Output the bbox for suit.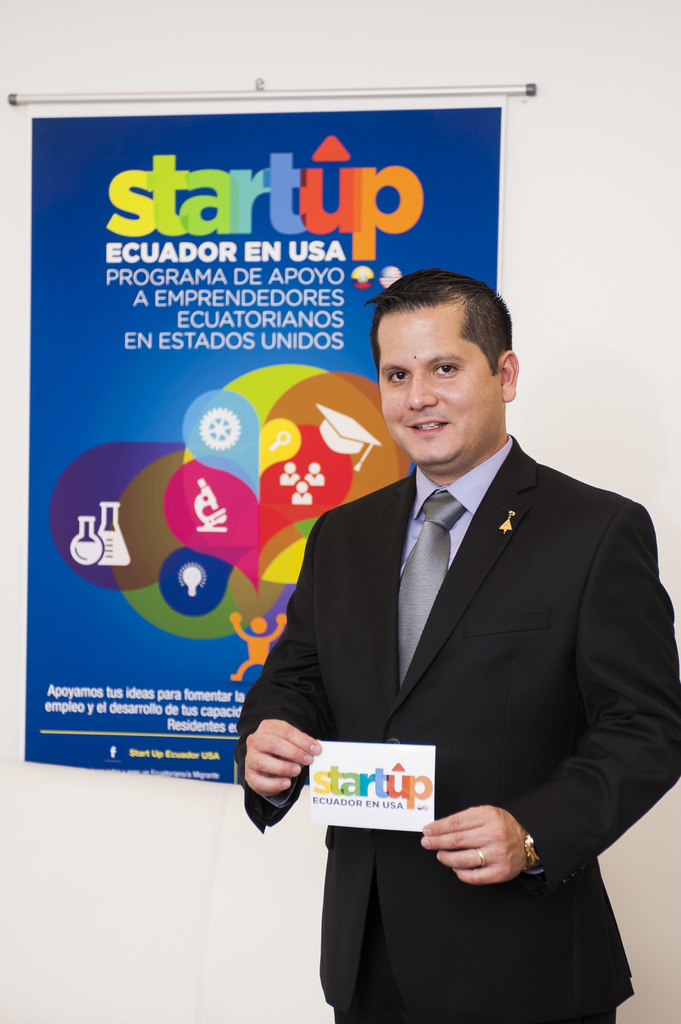
{"x1": 265, "y1": 349, "x2": 645, "y2": 1005}.
